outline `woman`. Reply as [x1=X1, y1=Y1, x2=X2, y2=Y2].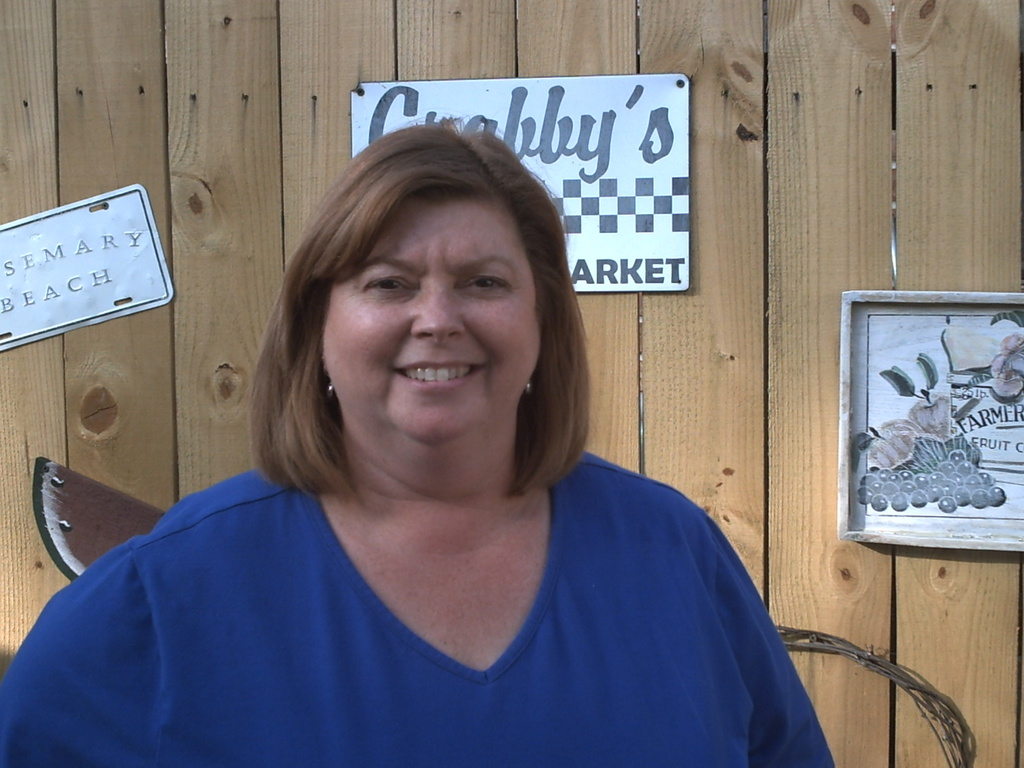
[x1=72, y1=124, x2=825, y2=758].
